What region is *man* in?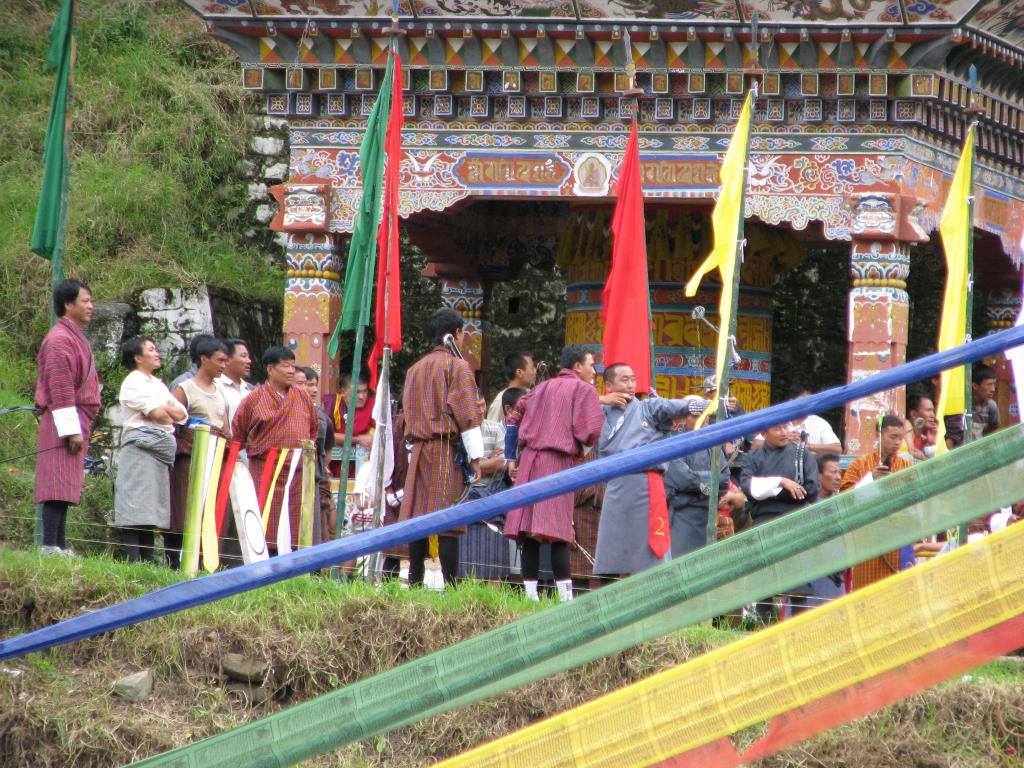
bbox=[323, 370, 378, 479].
